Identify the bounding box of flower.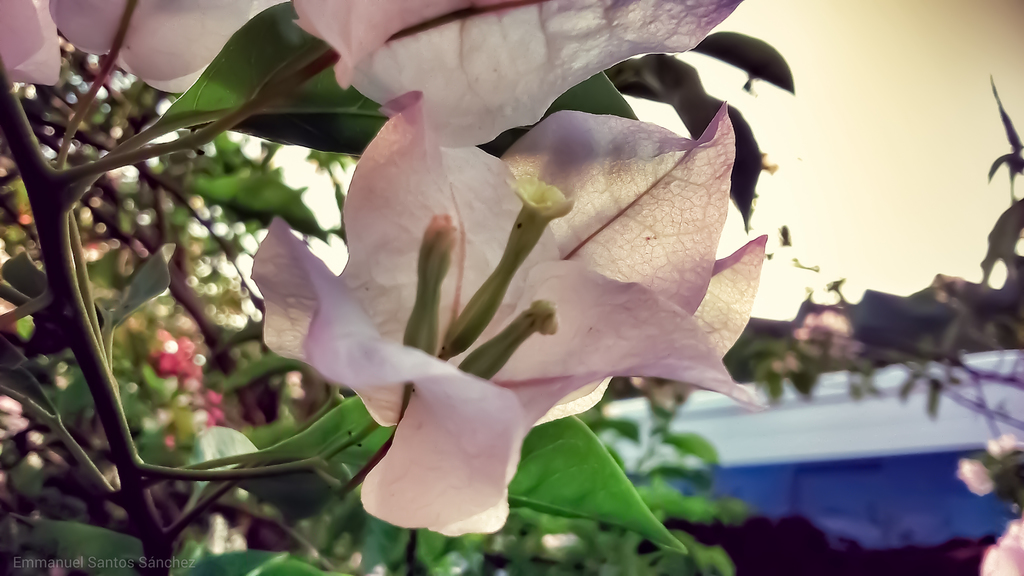
{"left": 289, "top": 0, "right": 742, "bottom": 142}.
